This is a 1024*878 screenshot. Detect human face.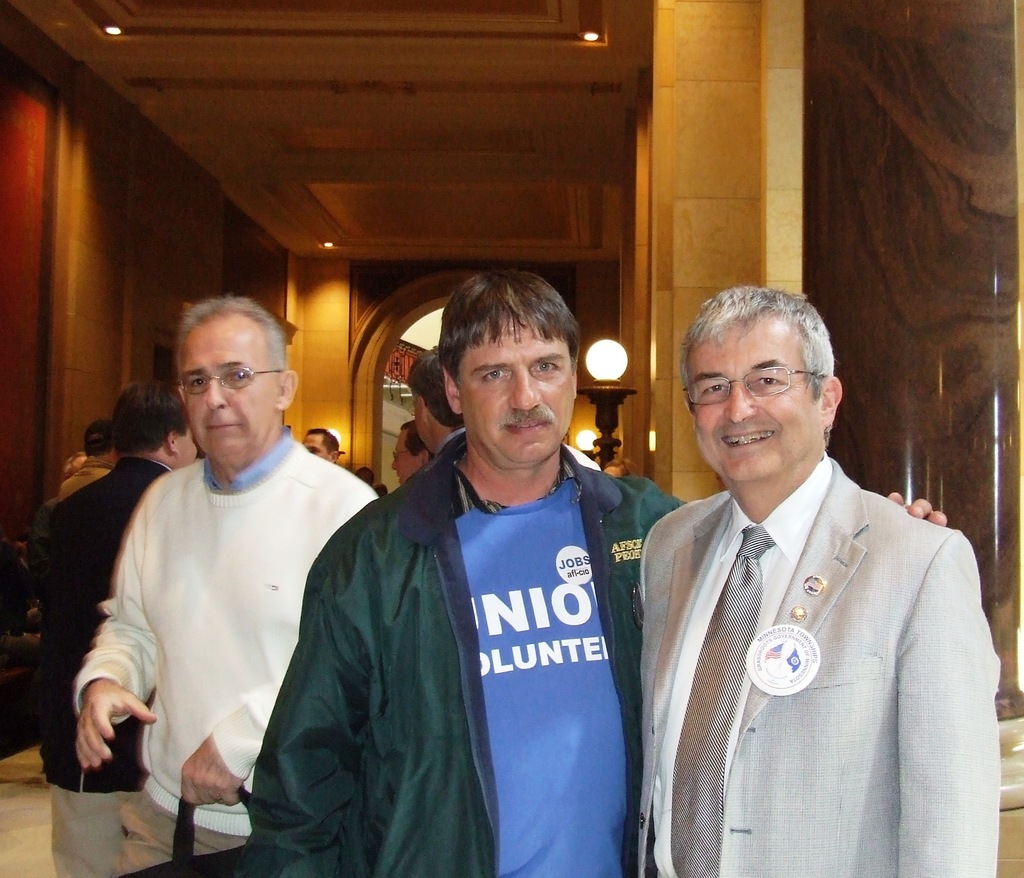
bbox(176, 429, 199, 468).
